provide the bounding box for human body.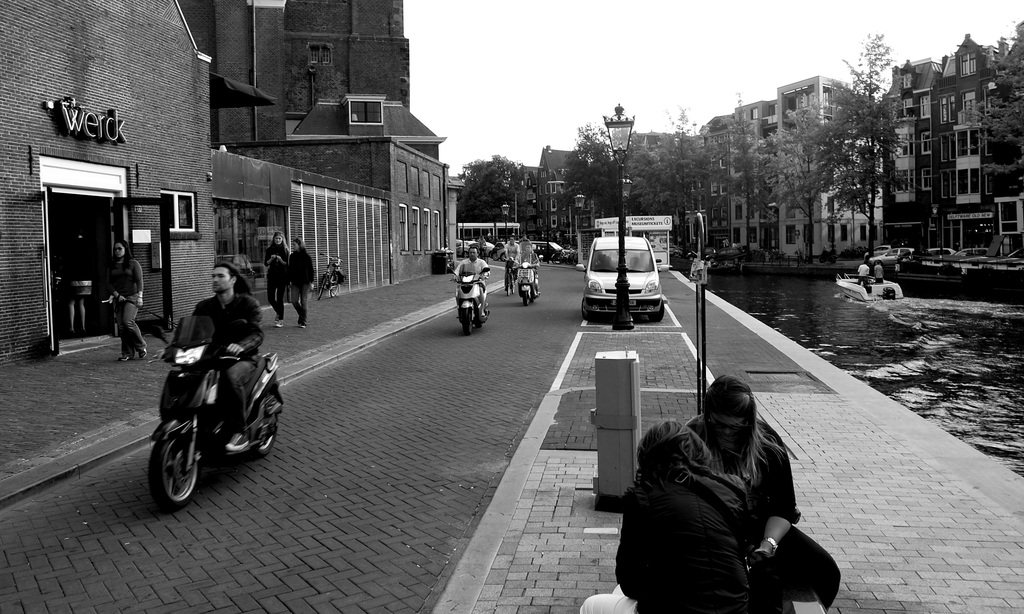
x1=63, y1=241, x2=104, y2=332.
